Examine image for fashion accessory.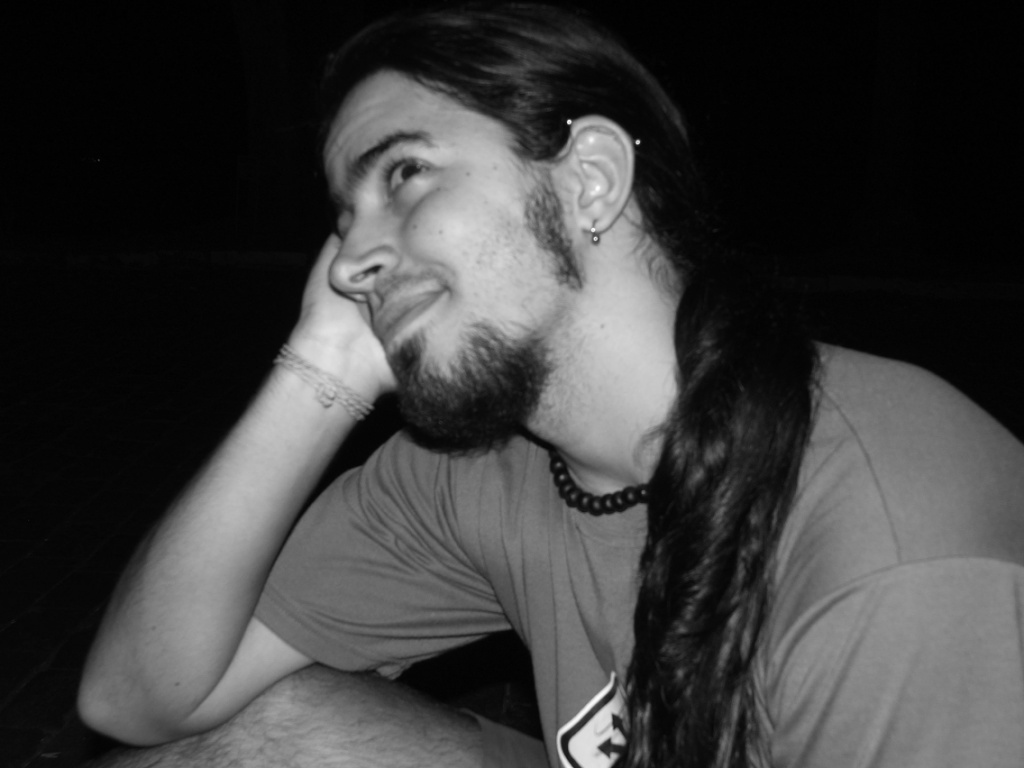
Examination result: [left=637, top=133, right=642, bottom=145].
